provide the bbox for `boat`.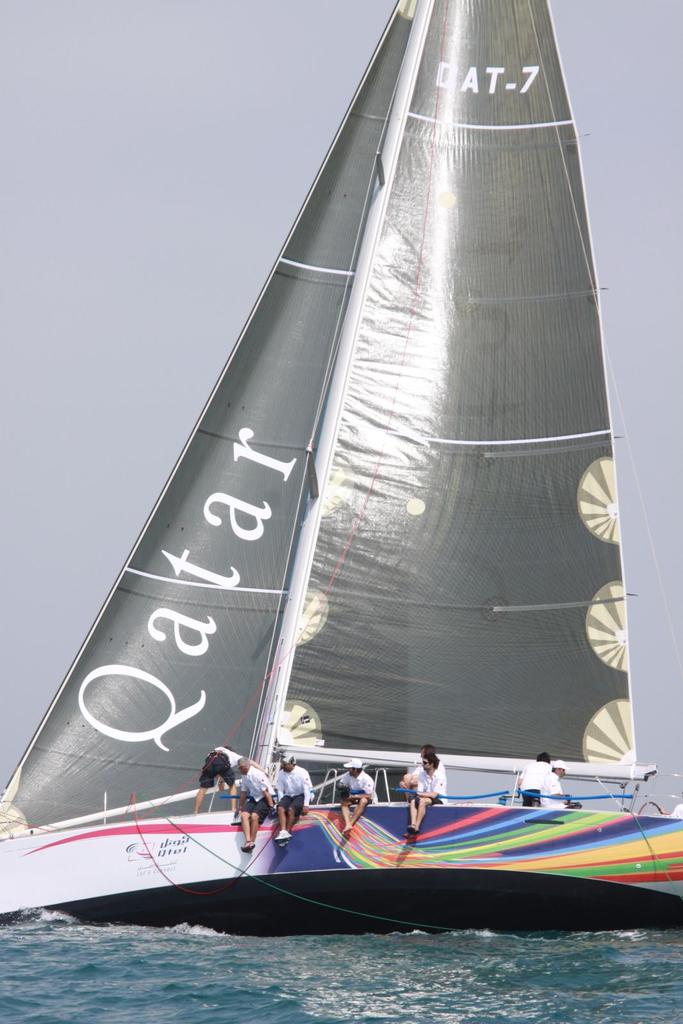
bbox(0, 0, 682, 941).
